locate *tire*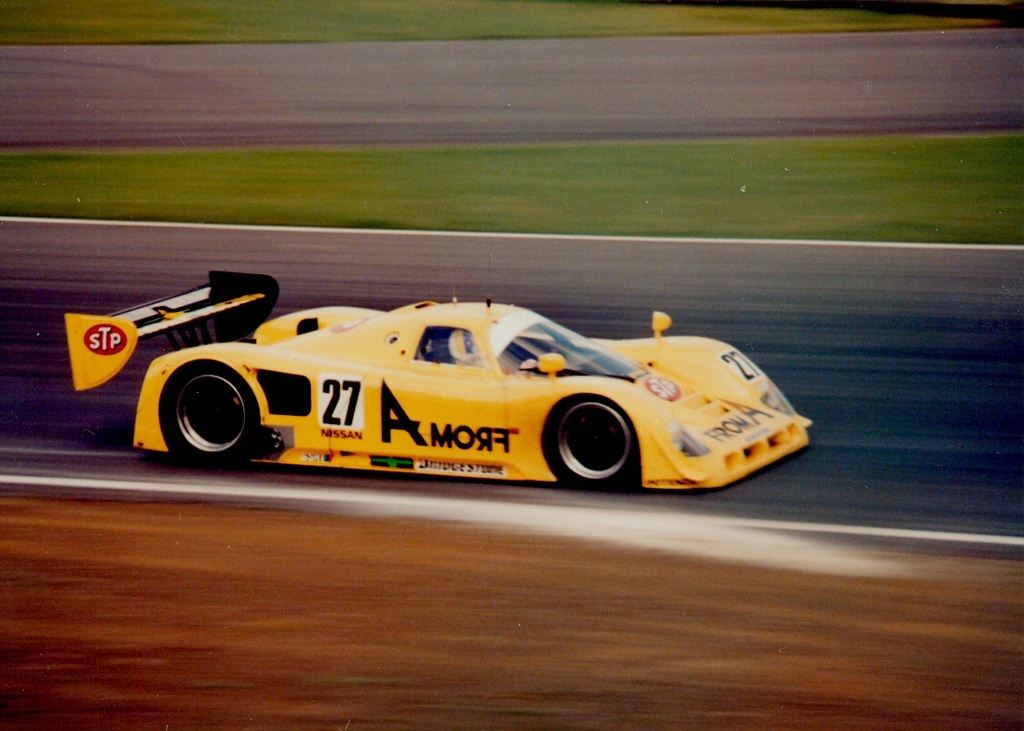
crop(547, 392, 638, 489)
